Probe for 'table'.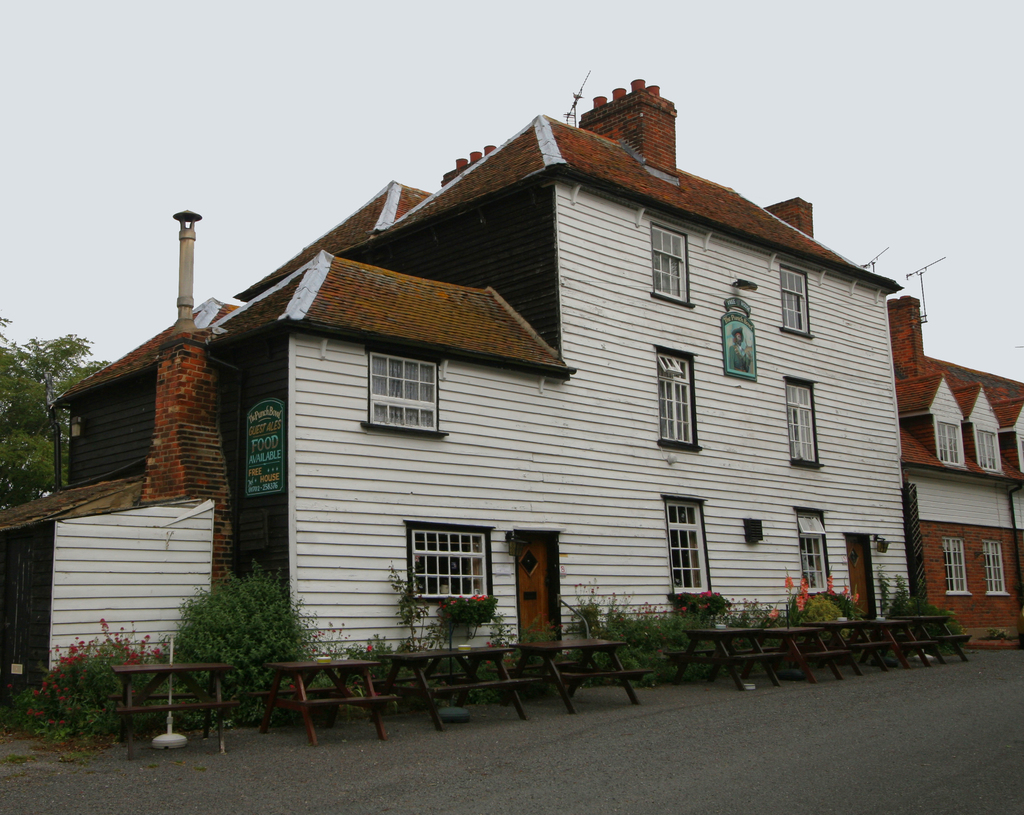
Probe result: (528,623,630,722).
